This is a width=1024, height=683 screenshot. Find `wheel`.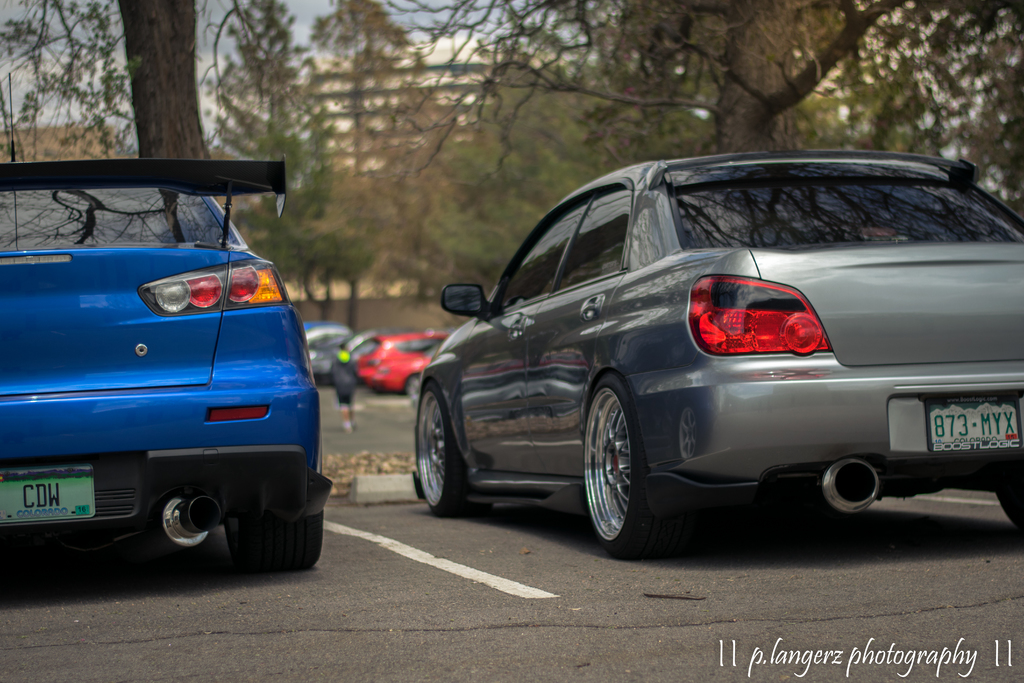
Bounding box: left=586, top=374, right=673, bottom=548.
